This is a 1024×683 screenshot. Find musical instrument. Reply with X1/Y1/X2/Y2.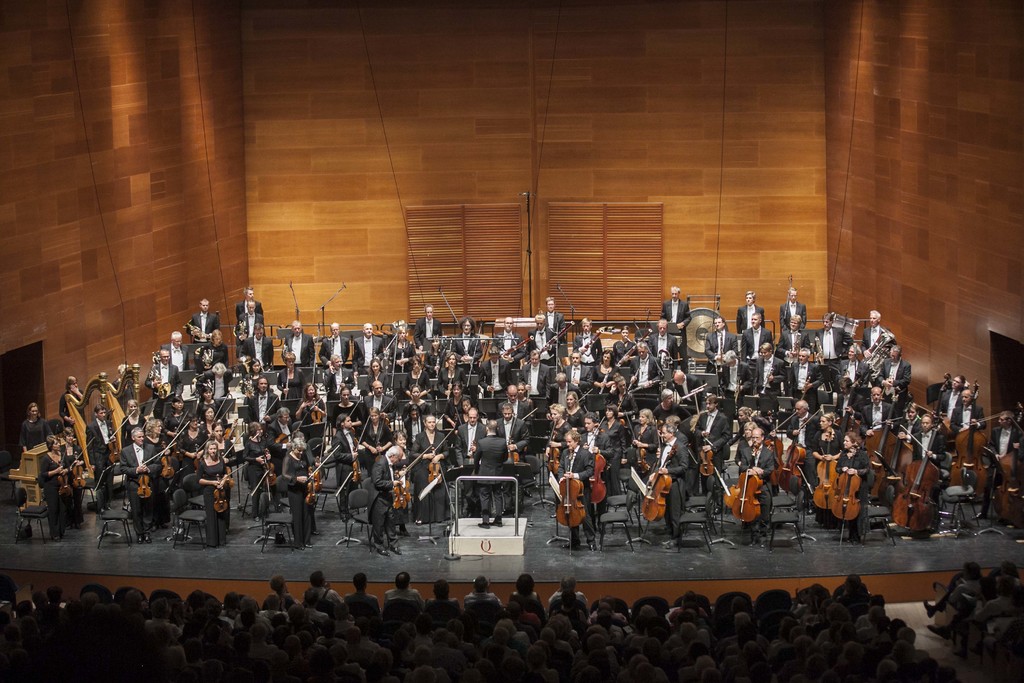
305/391/329/424.
